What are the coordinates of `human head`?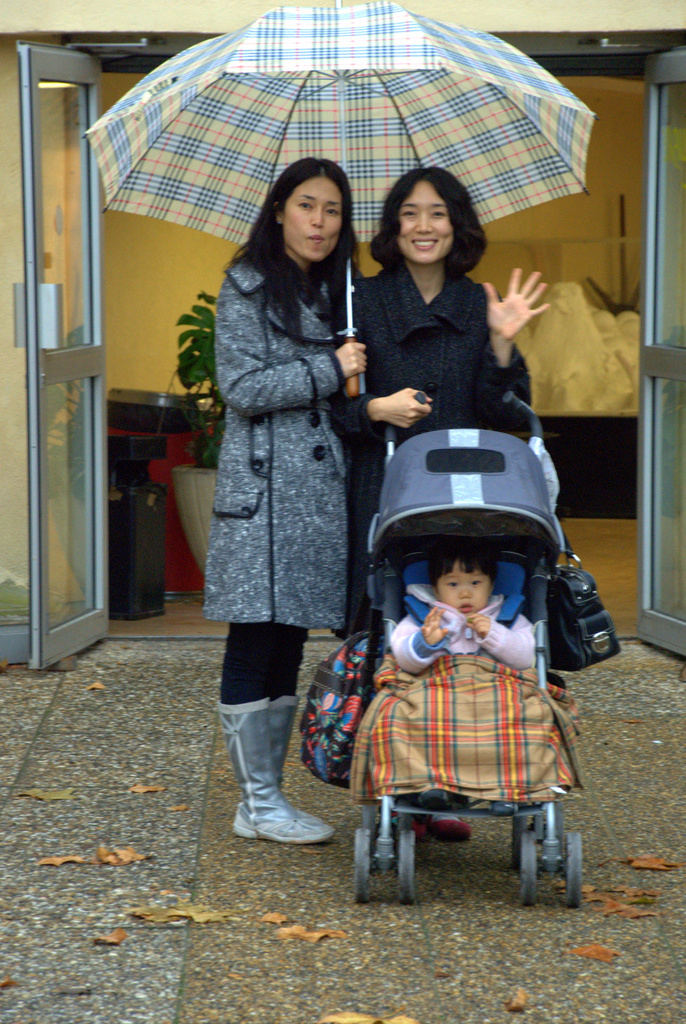
x1=239, y1=153, x2=353, y2=282.
